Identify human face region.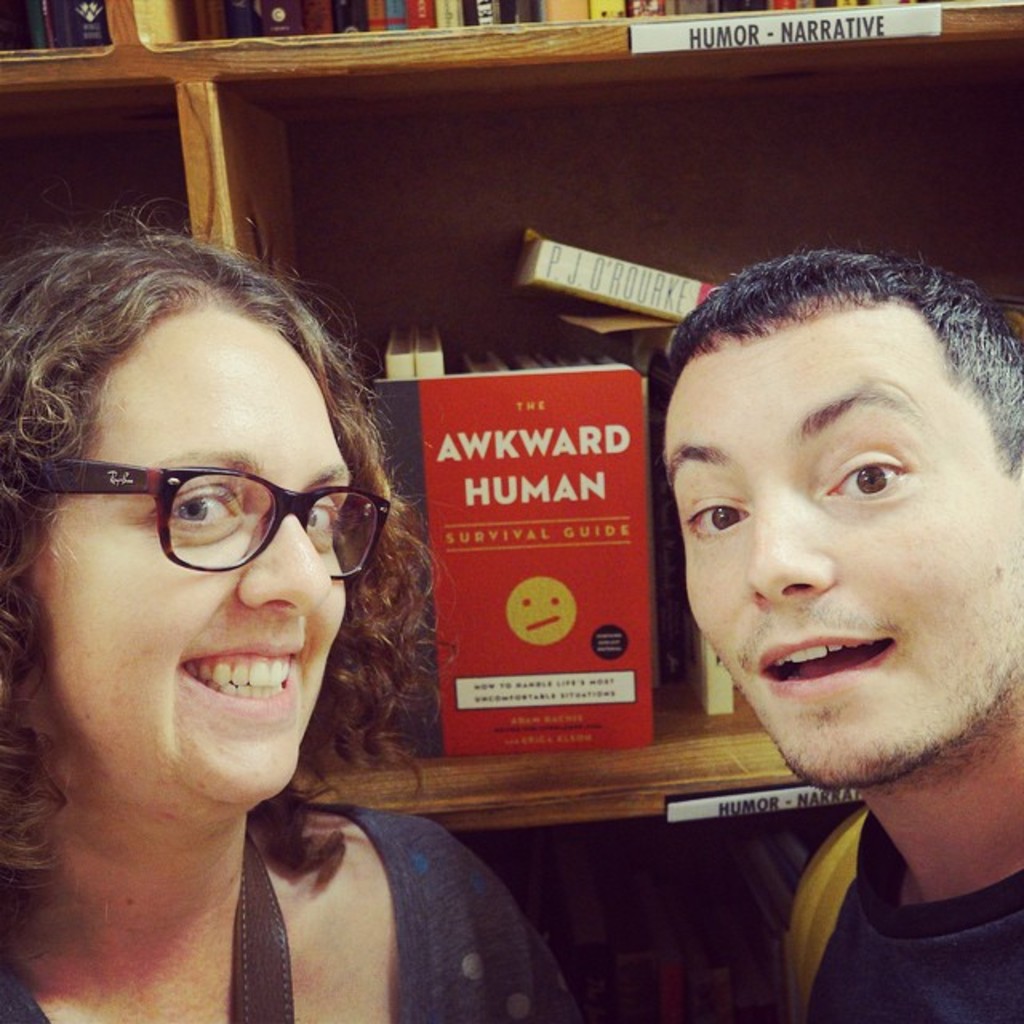
Region: locate(22, 296, 349, 800).
